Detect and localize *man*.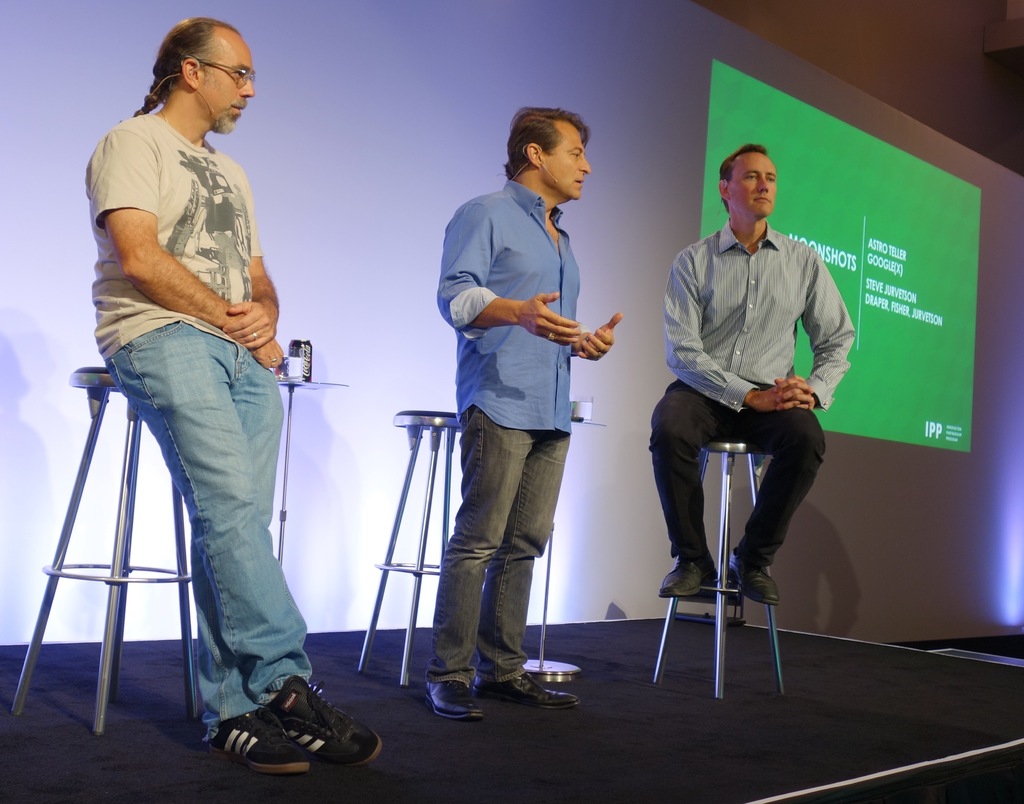
Localized at (434, 106, 627, 724).
